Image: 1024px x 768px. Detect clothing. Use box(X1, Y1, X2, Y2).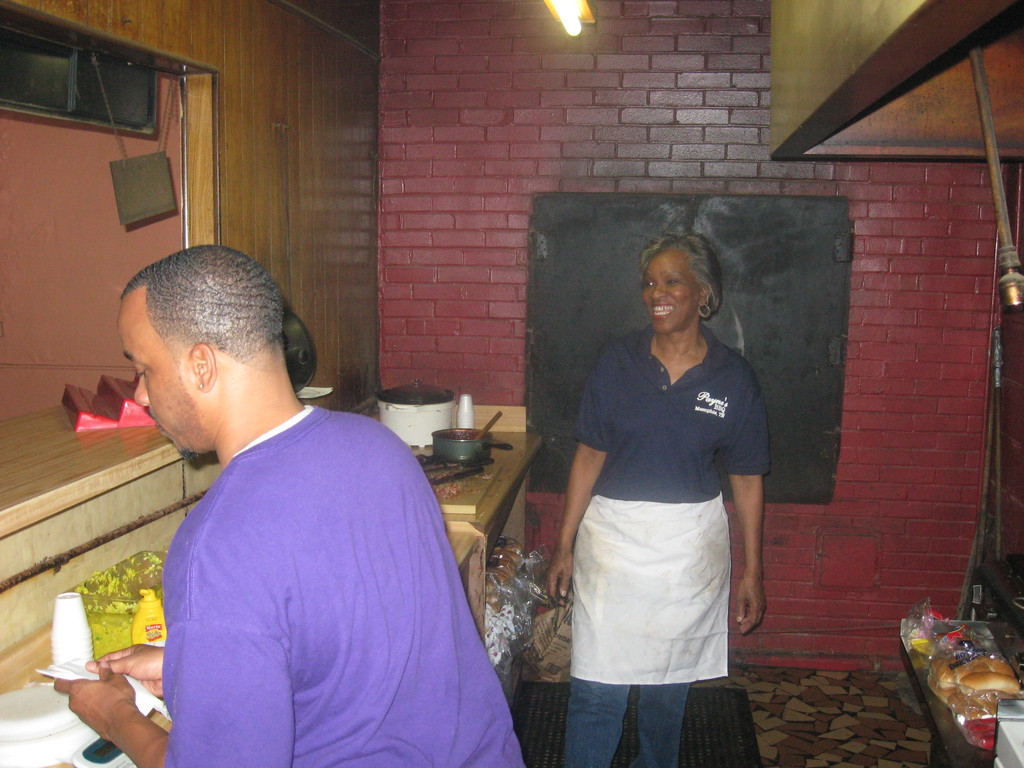
box(572, 325, 769, 767).
